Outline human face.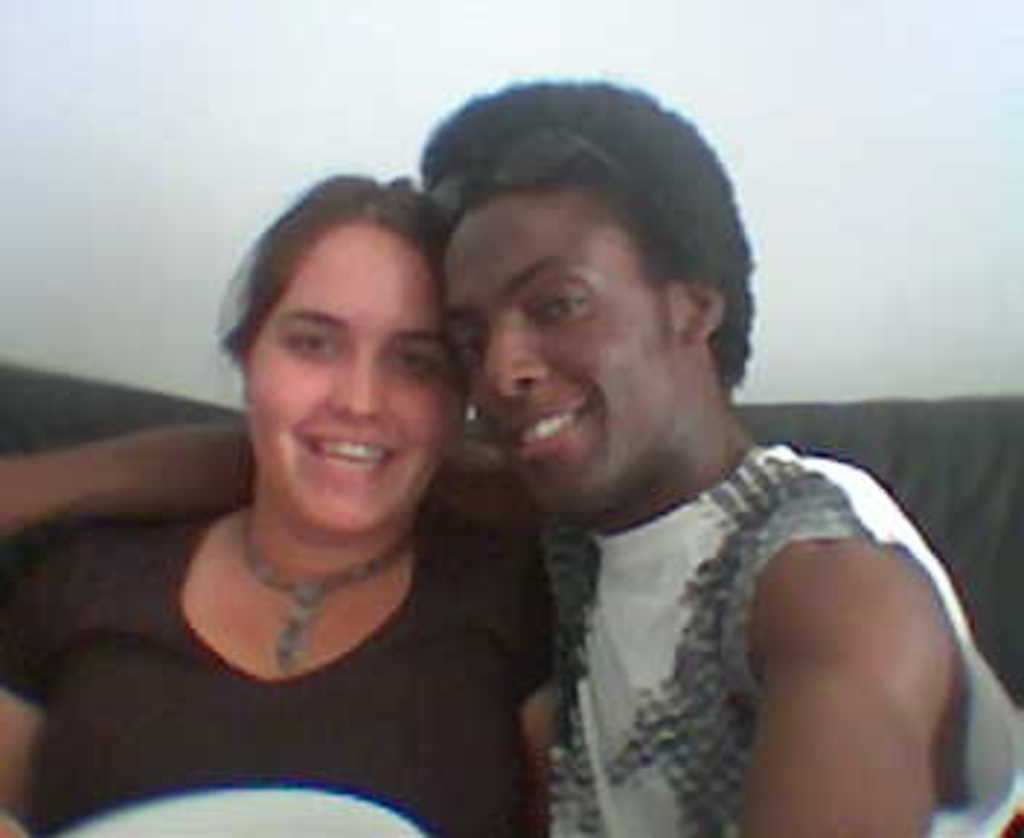
Outline: 244/224/468/518.
